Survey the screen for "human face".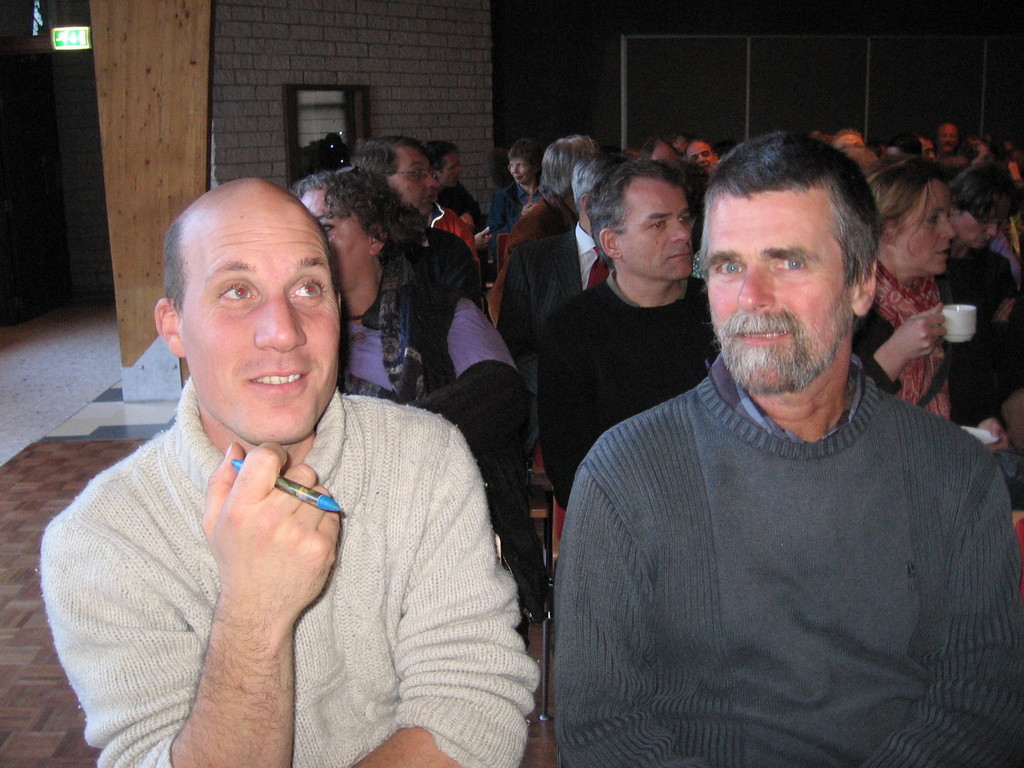
Survey found: 386:145:445:216.
